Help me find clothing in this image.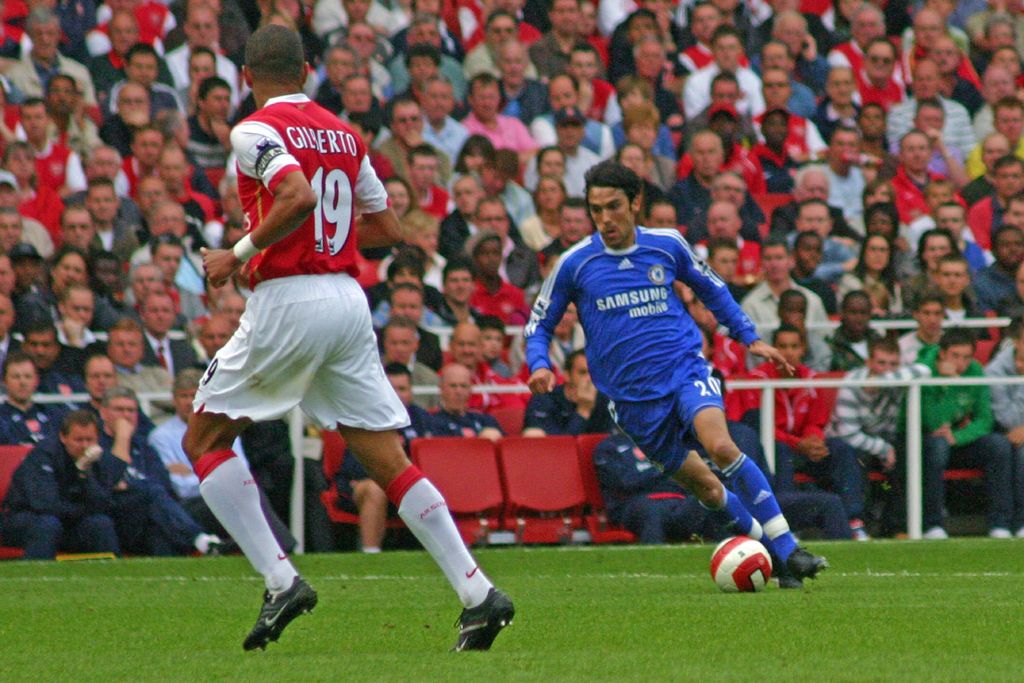
Found it: pyautogui.locateOnScreen(830, 369, 934, 532).
